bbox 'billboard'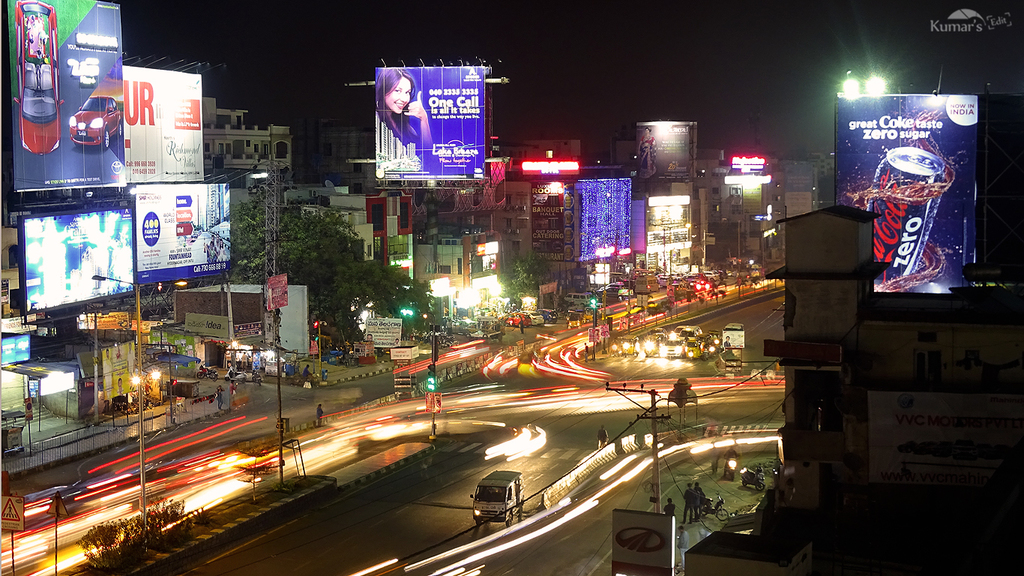
[132, 180, 226, 289]
